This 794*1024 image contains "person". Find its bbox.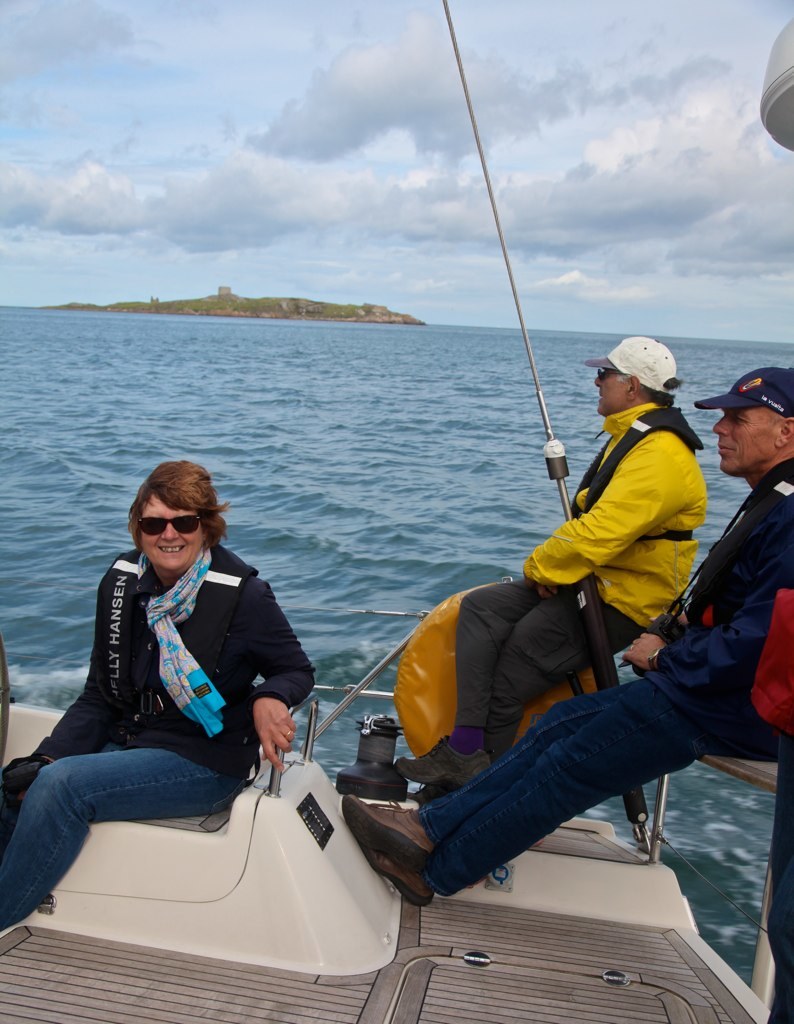
[337, 361, 793, 915].
